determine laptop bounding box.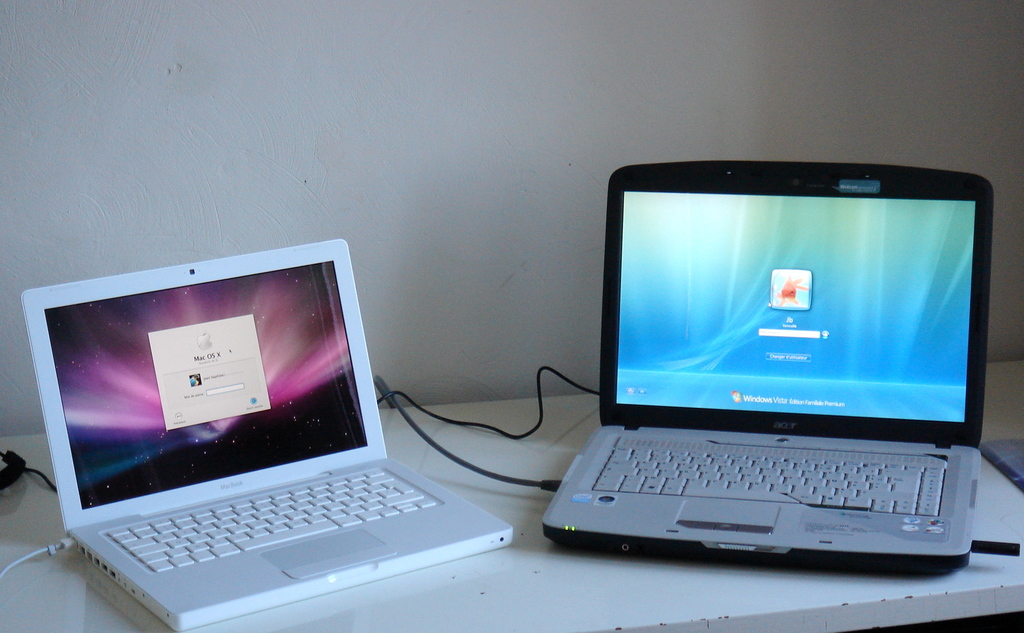
Determined: bbox(531, 172, 1008, 577).
